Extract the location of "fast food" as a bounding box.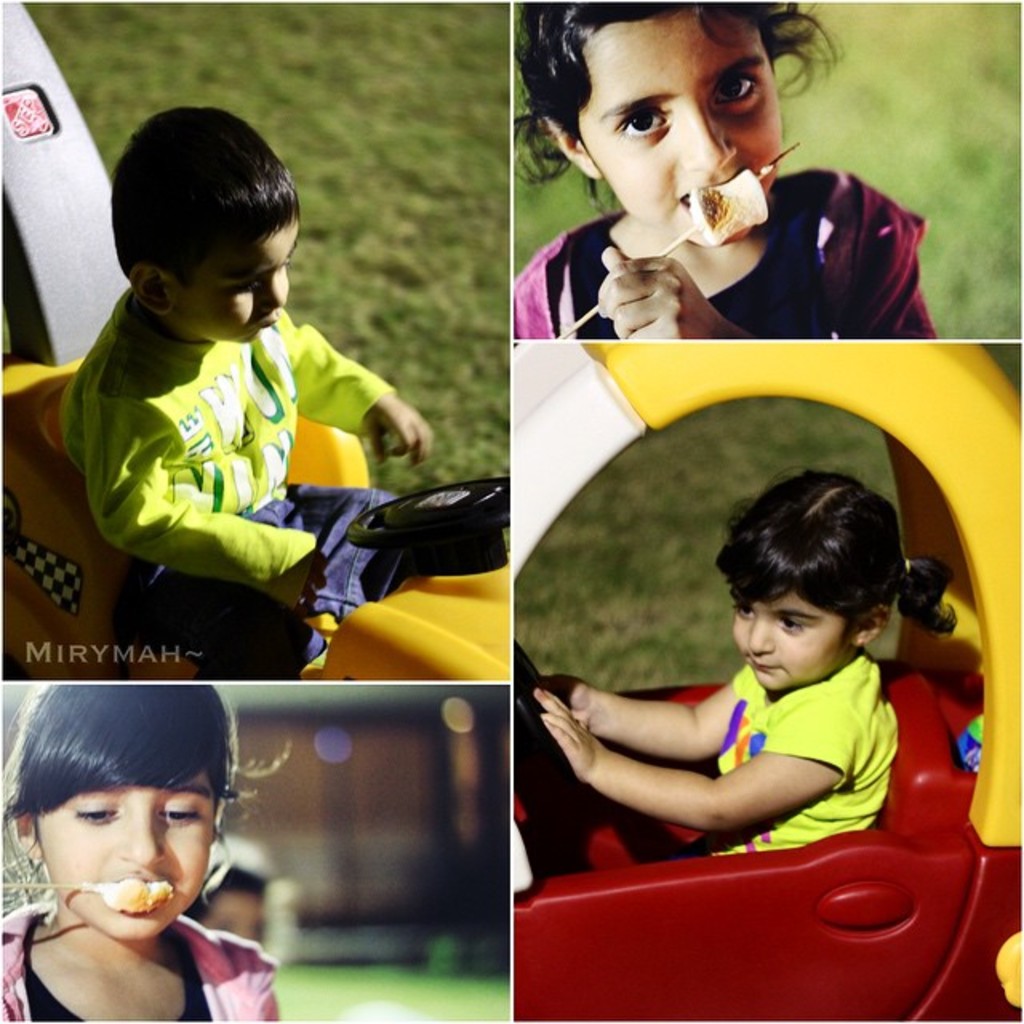
[685,163,771,254].
